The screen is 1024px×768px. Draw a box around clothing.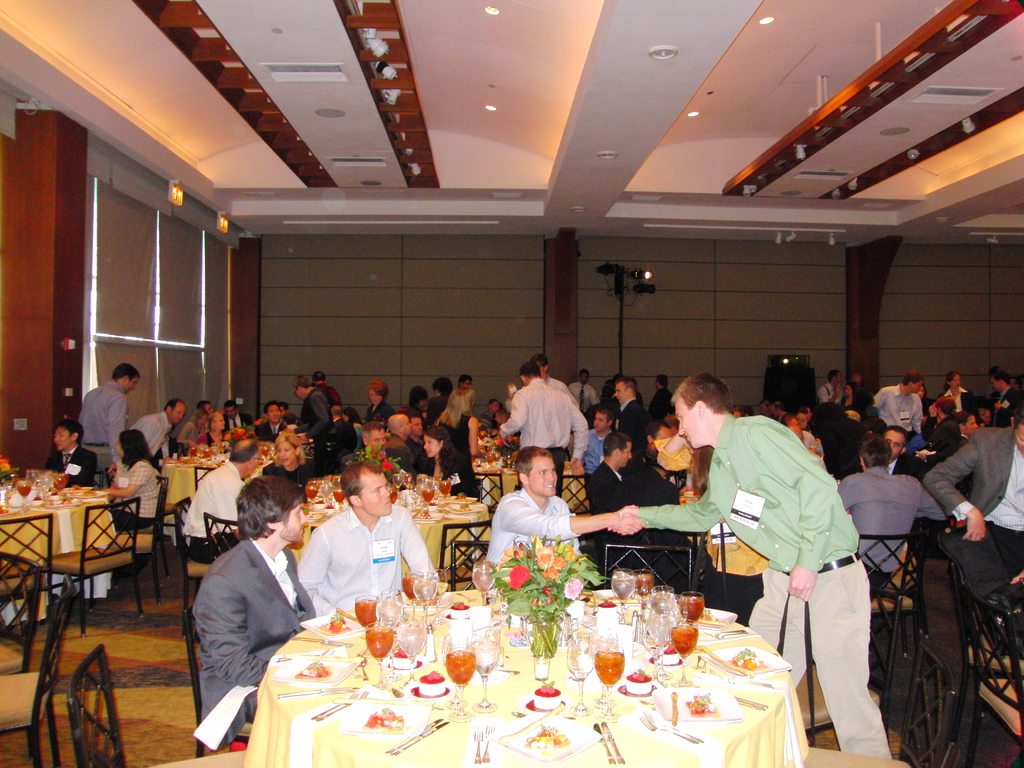
{"x1": 938, "y1": 380, "x2": 977, "y2": 417}.
